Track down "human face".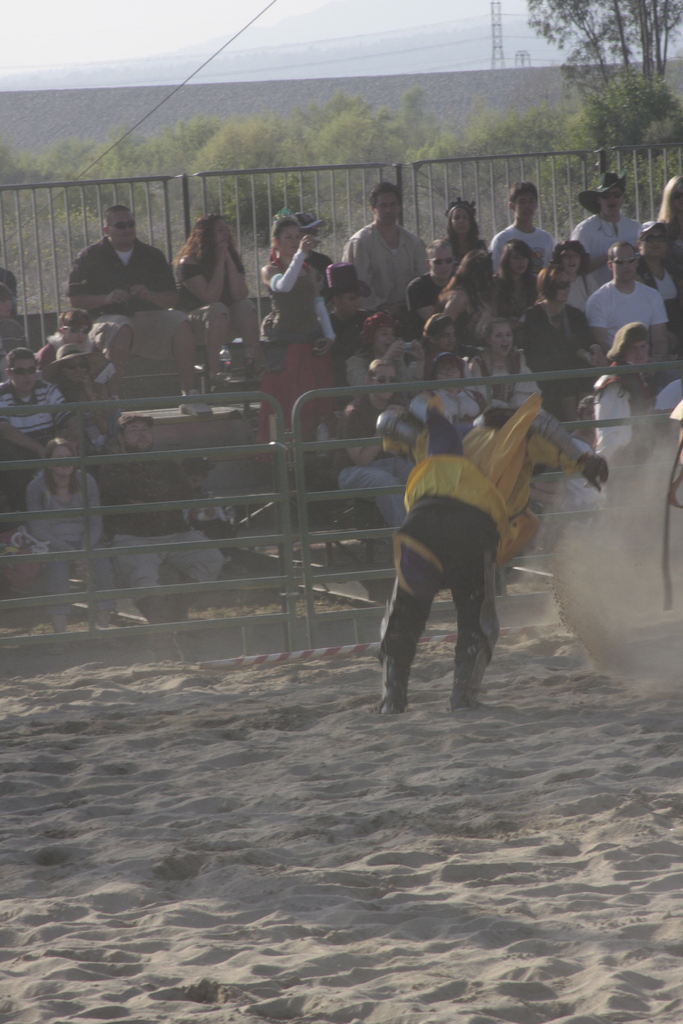
Tracked to [left=373, top=365, right=399, bottom=401].
